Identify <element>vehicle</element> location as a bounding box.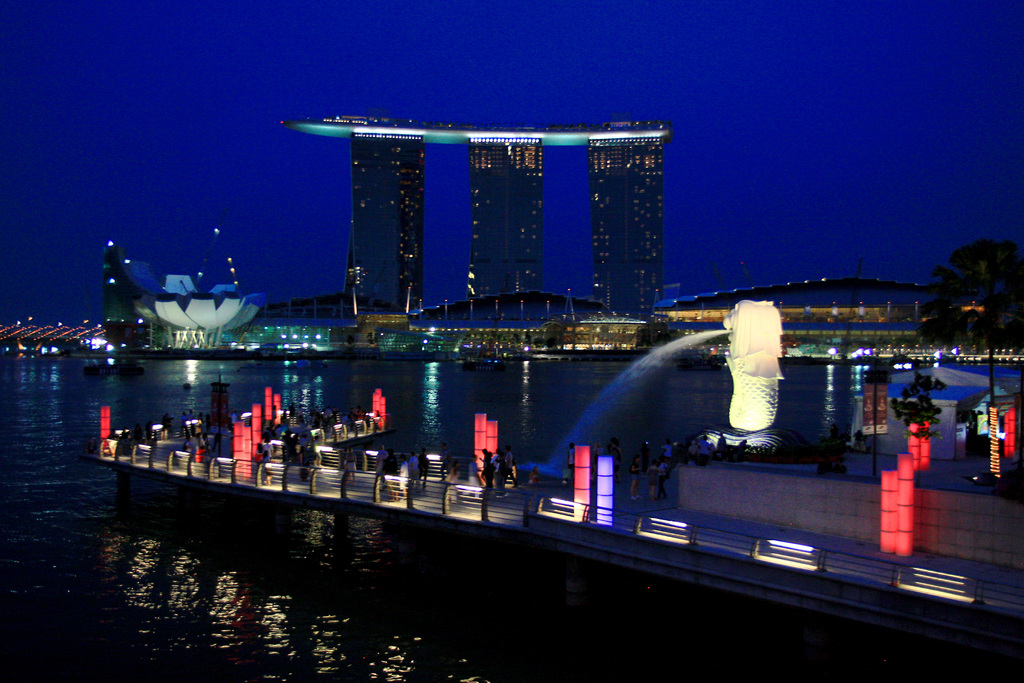
{"left": 463, "top": 341, "right": 542, "bottom": 368}.
